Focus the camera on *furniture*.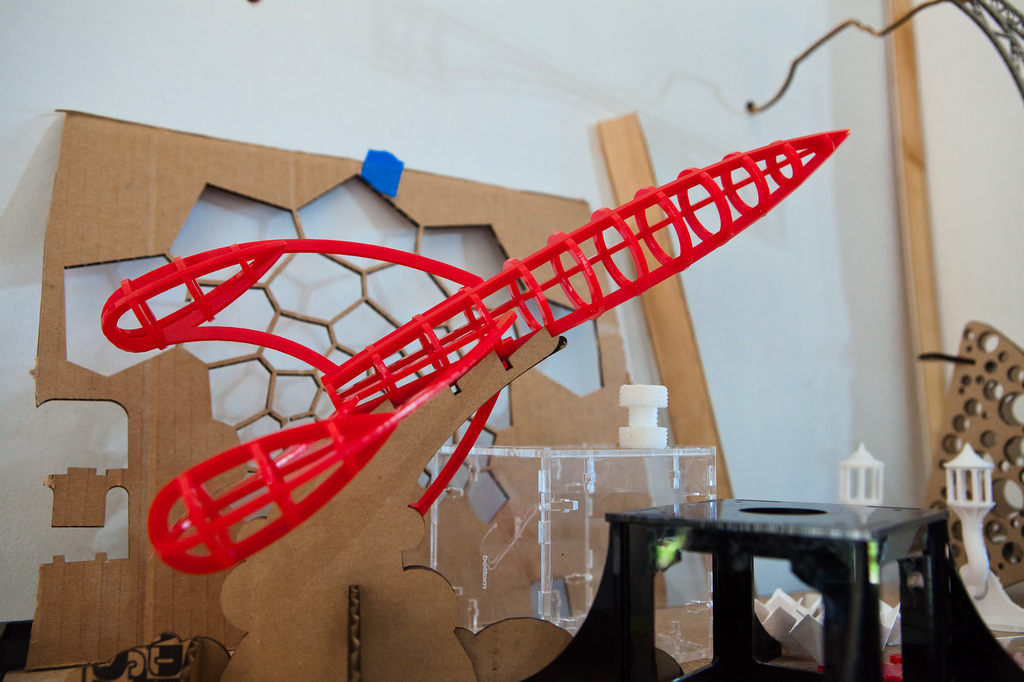
Focus region: 522, 496, 1023, 681.
